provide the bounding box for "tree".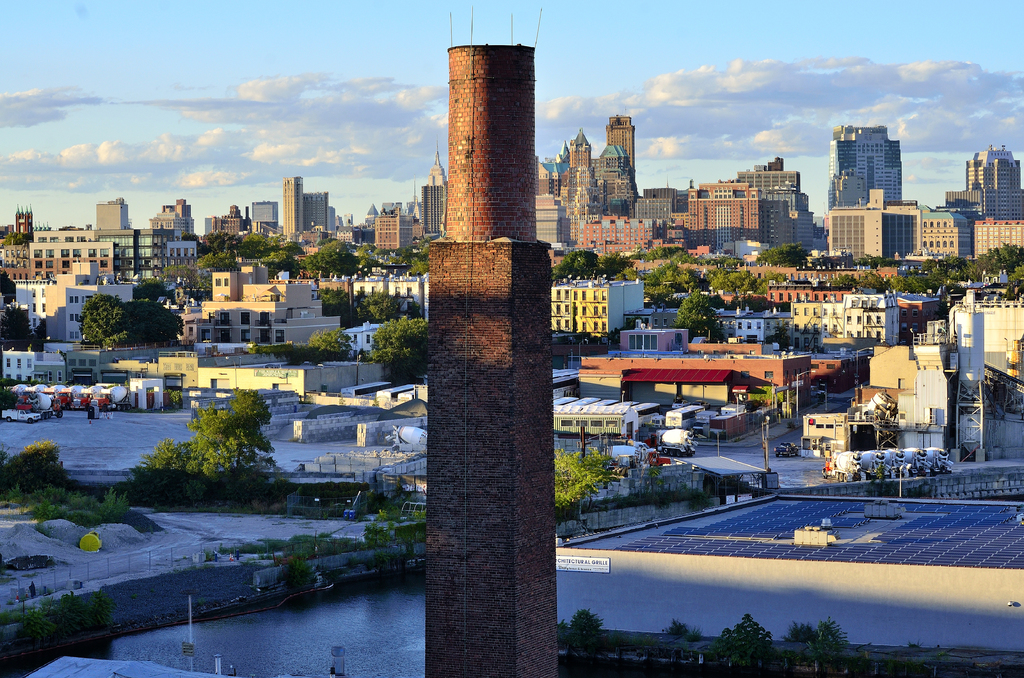
[361, 291, 404, 323].
